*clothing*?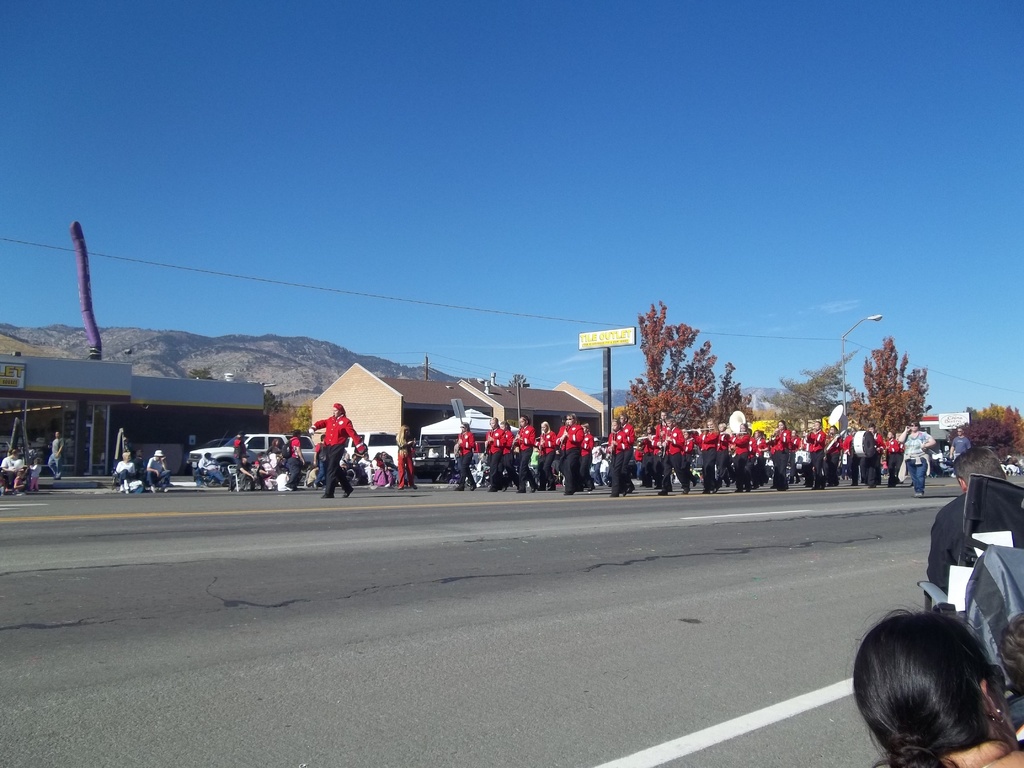
select_region(198, 456, 223, 484)
